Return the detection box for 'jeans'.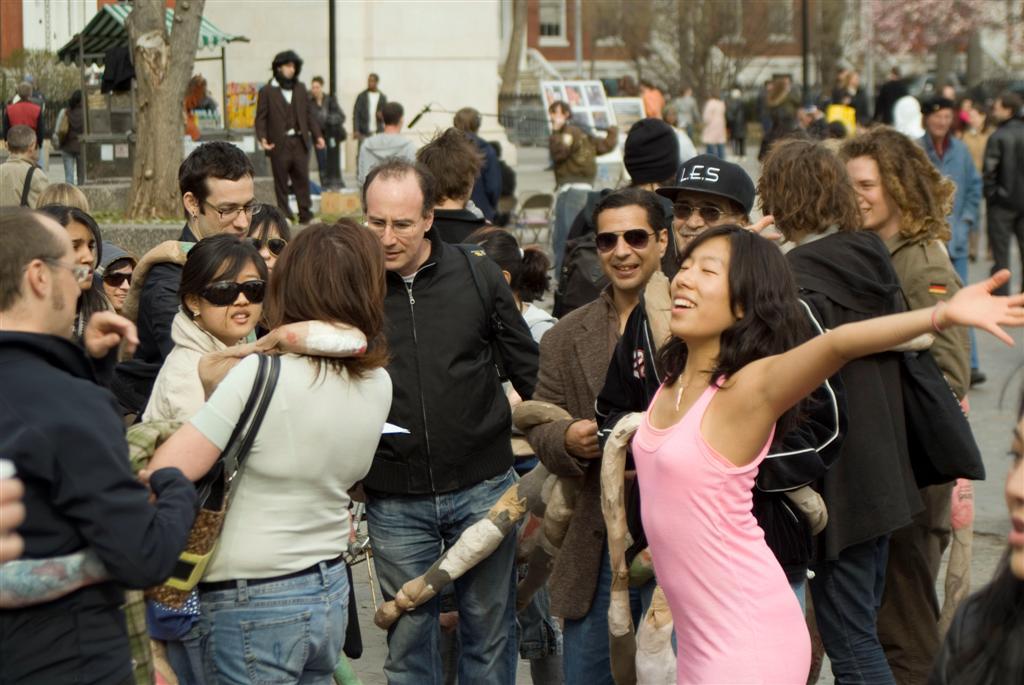
rect(364, 464, 517, 684).
